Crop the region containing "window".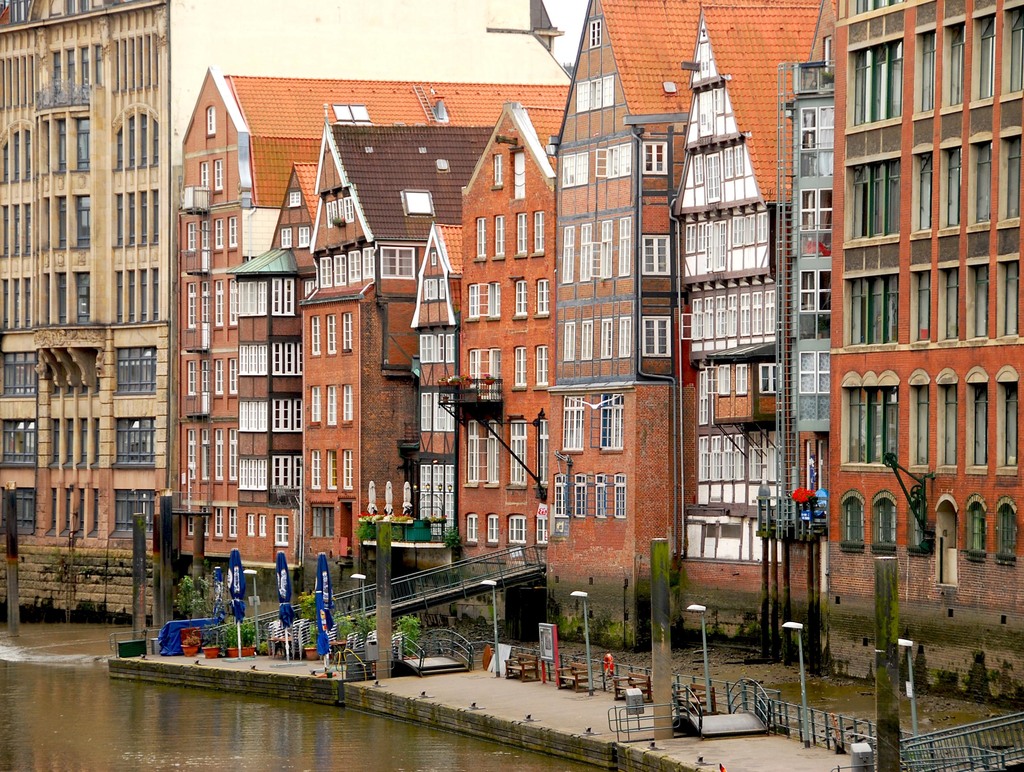
Crop region: detection(535, 211, 542, 251).
